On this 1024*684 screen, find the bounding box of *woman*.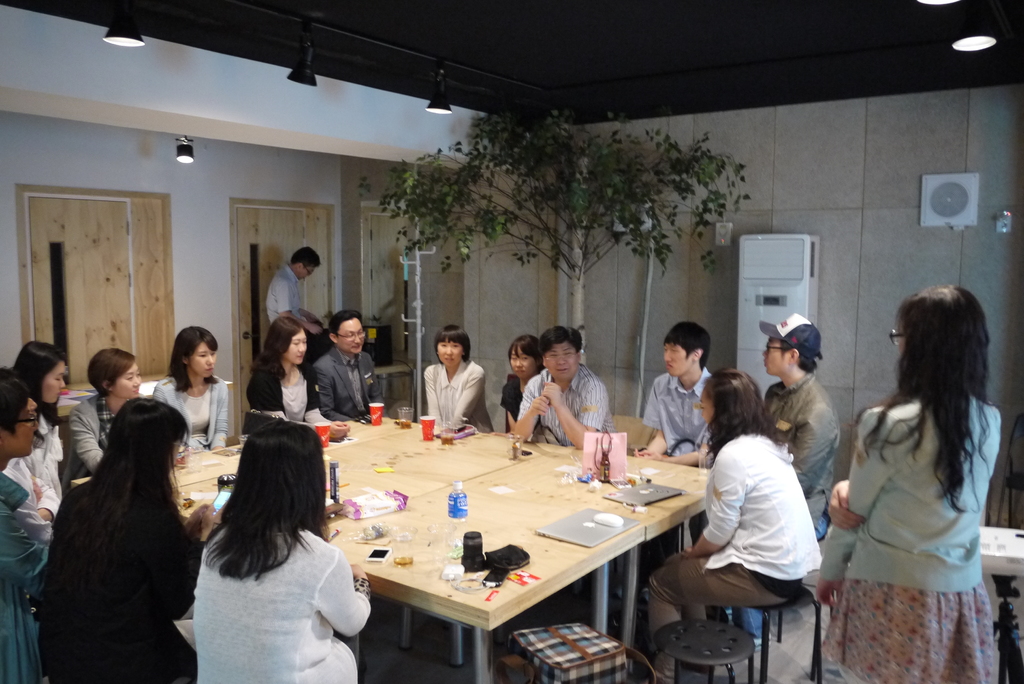
Bounding box: [x1=258, y1=311, x2=351, y2=441].
